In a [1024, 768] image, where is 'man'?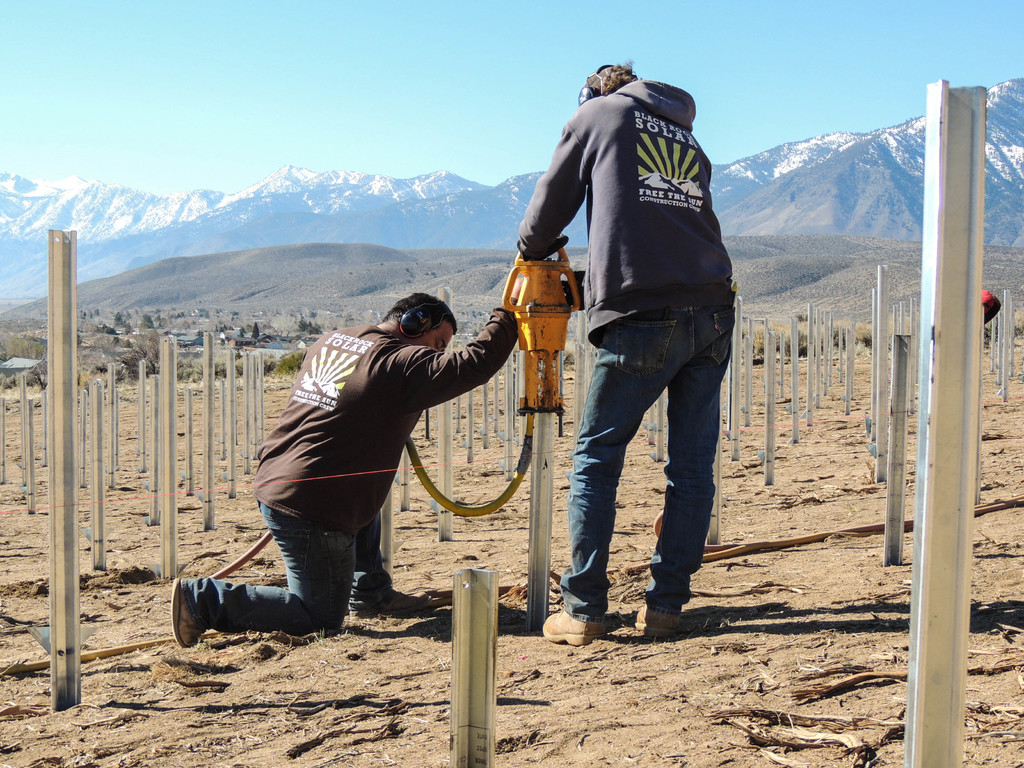
locate(520, 42, 753, 640).
